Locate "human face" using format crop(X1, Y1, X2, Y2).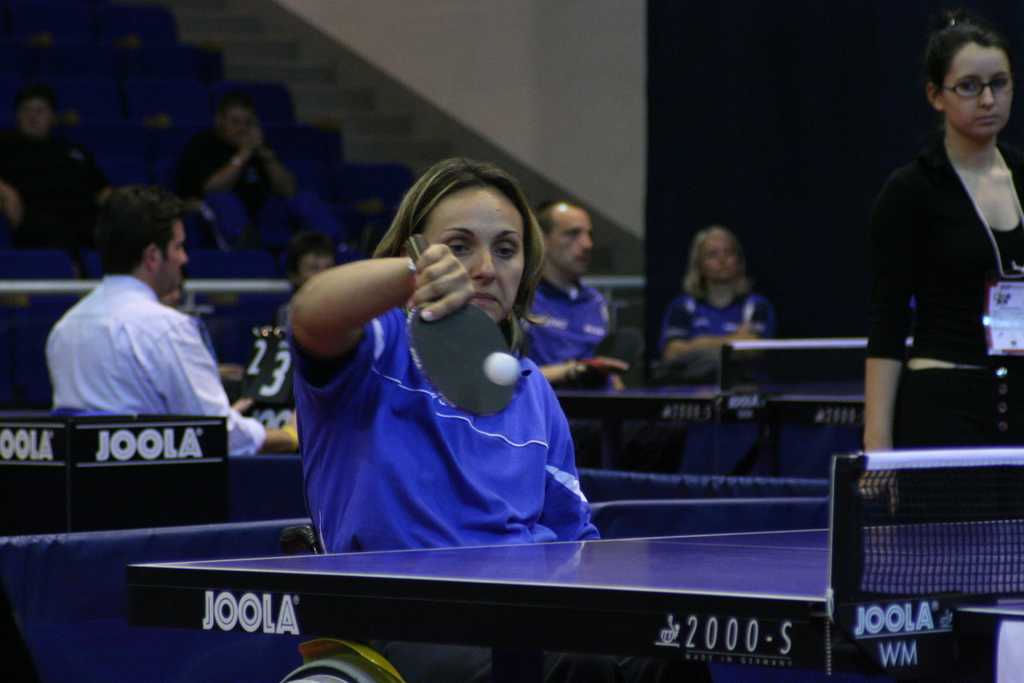
crop(224, 104, 257, 145).
